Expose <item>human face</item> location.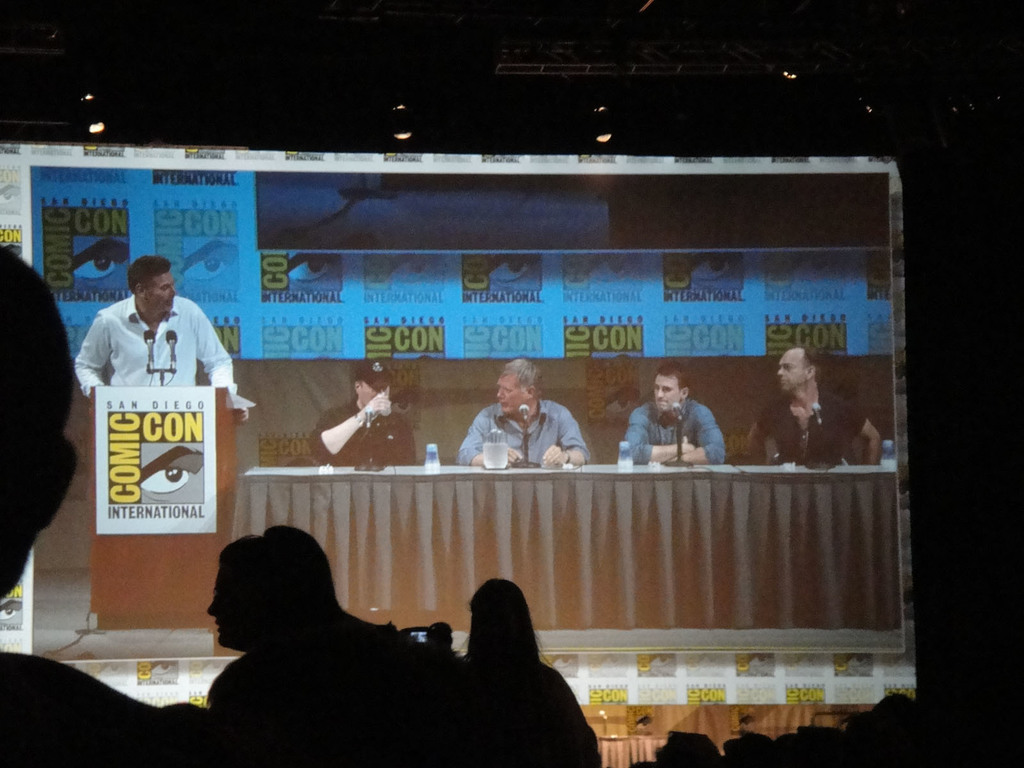
Exposed at 778,353,811,388.
